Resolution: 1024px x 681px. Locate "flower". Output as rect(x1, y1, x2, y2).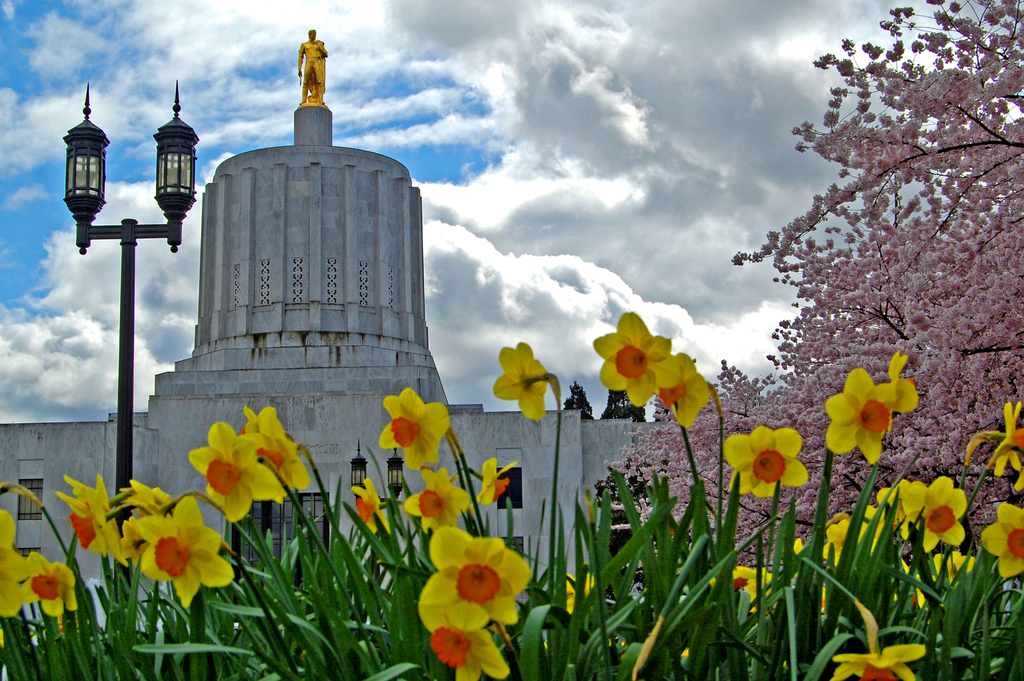
rect(351, 477, 388, 534).
